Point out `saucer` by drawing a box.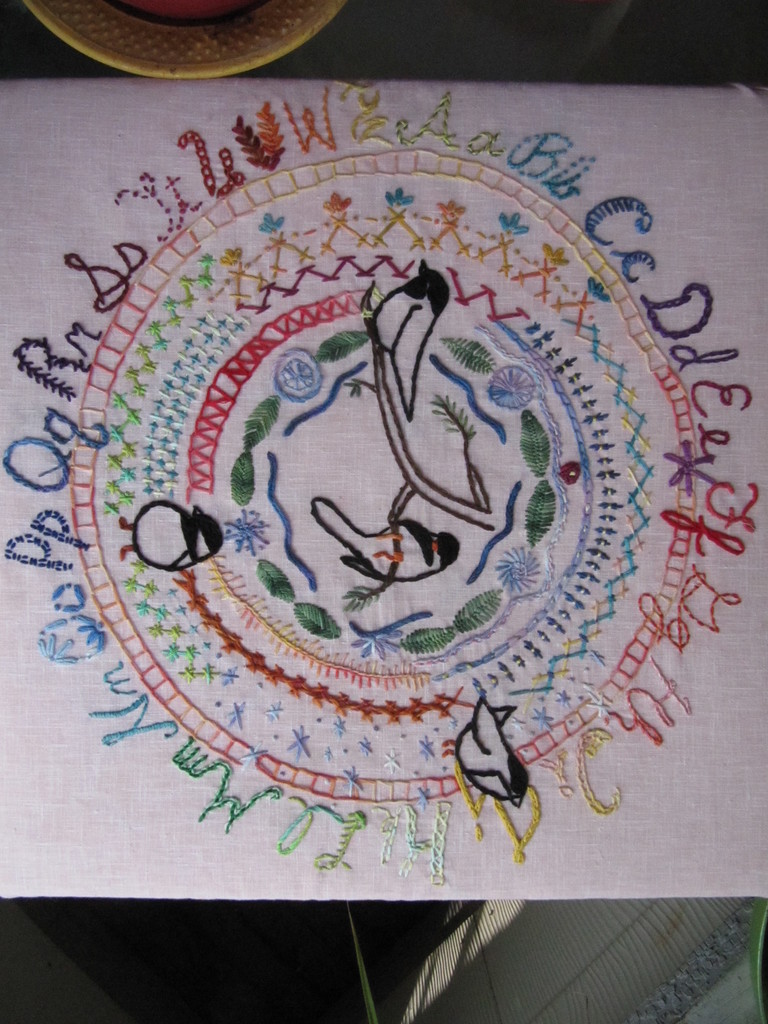
23,0,336,84.
